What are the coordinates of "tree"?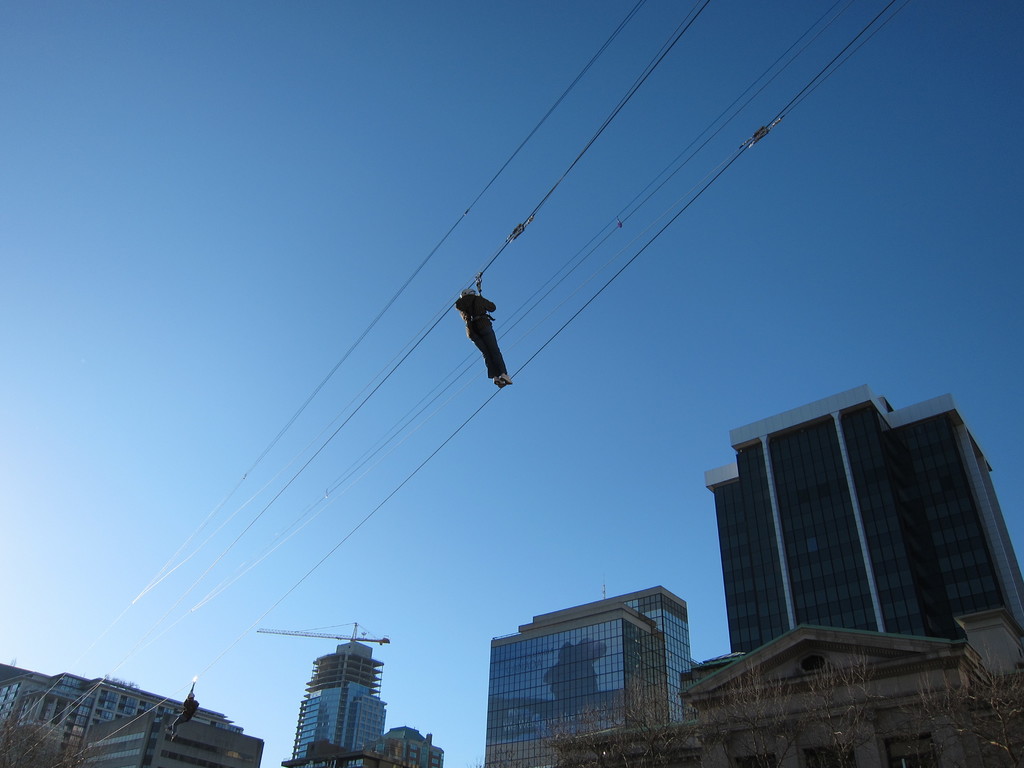
bbox=[545, 648, 1023, 767].
